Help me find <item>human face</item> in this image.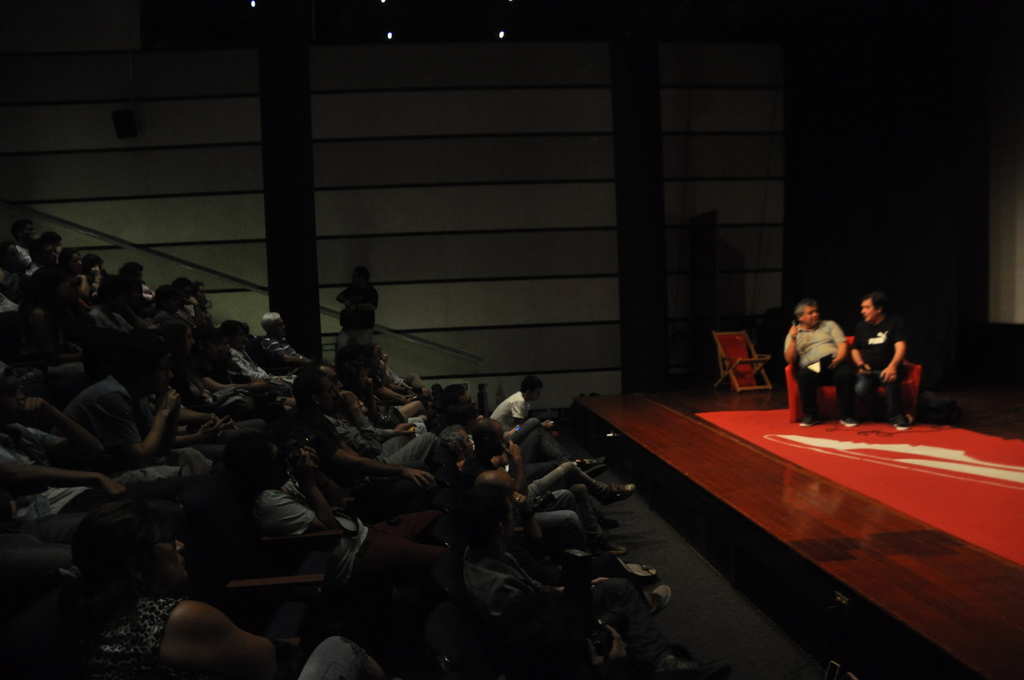
Found it: rect(0, 241, 20, 270).
